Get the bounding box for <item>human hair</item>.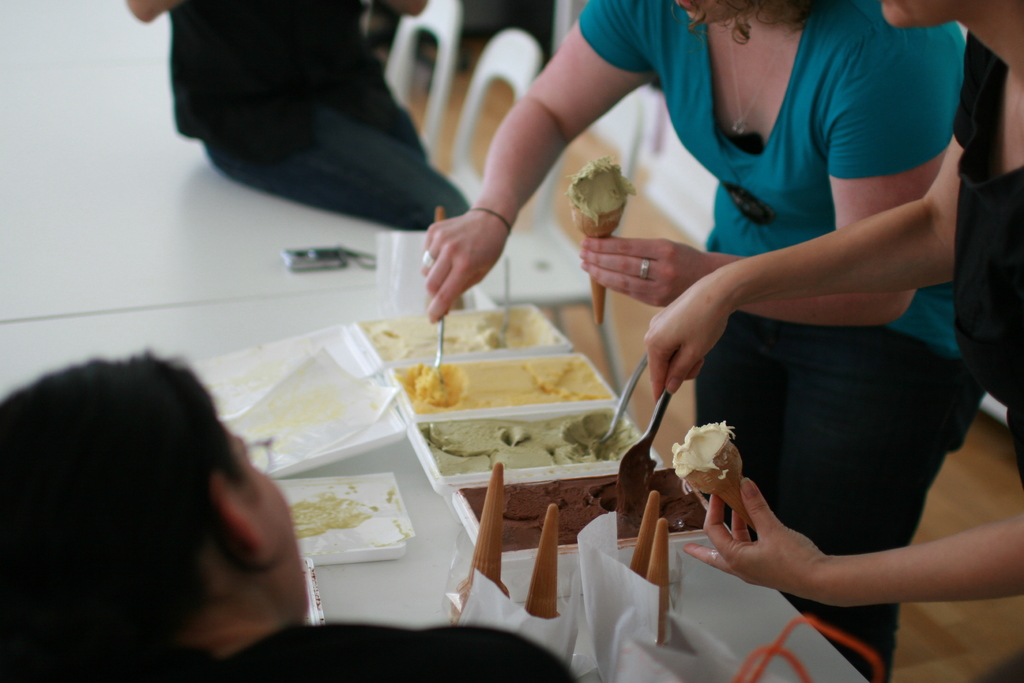
detection(671, 0, 831, 45).
